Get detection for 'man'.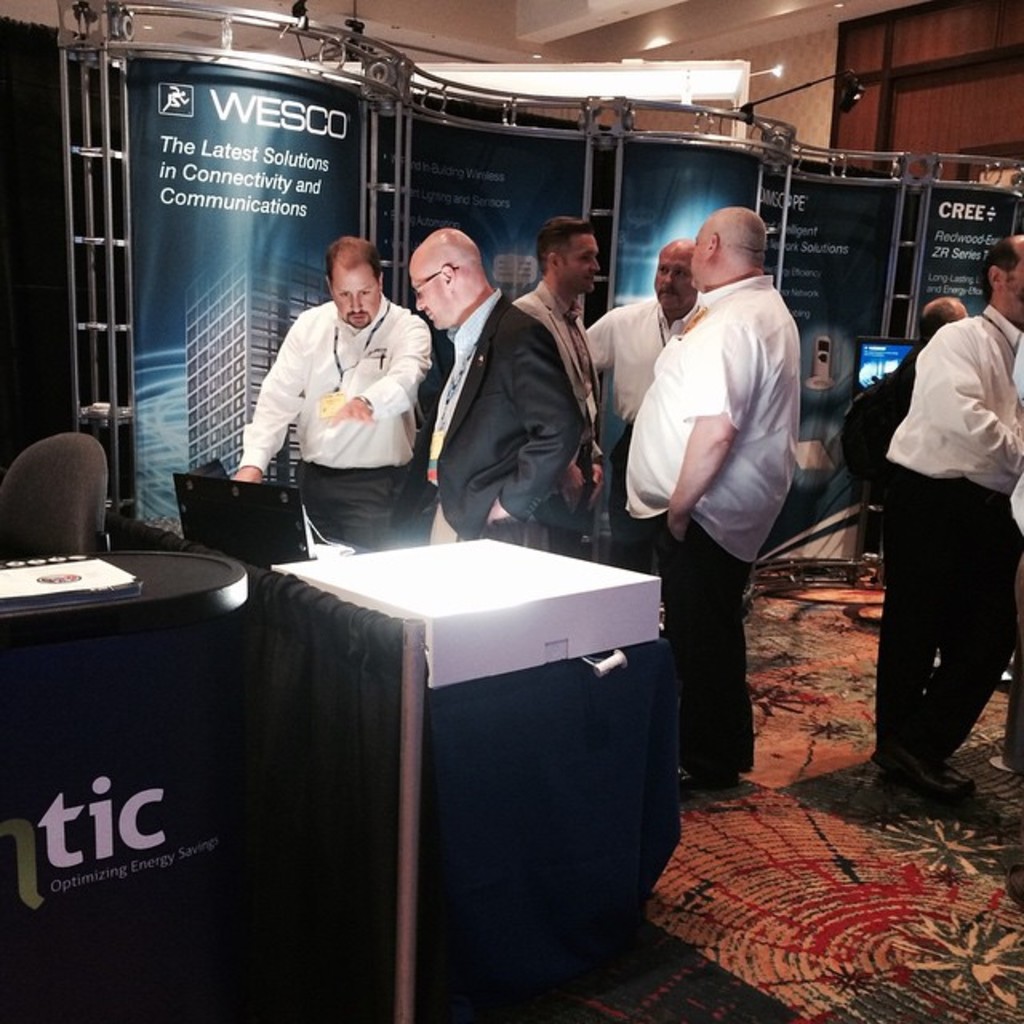
Detection: 589/240/706/571.
